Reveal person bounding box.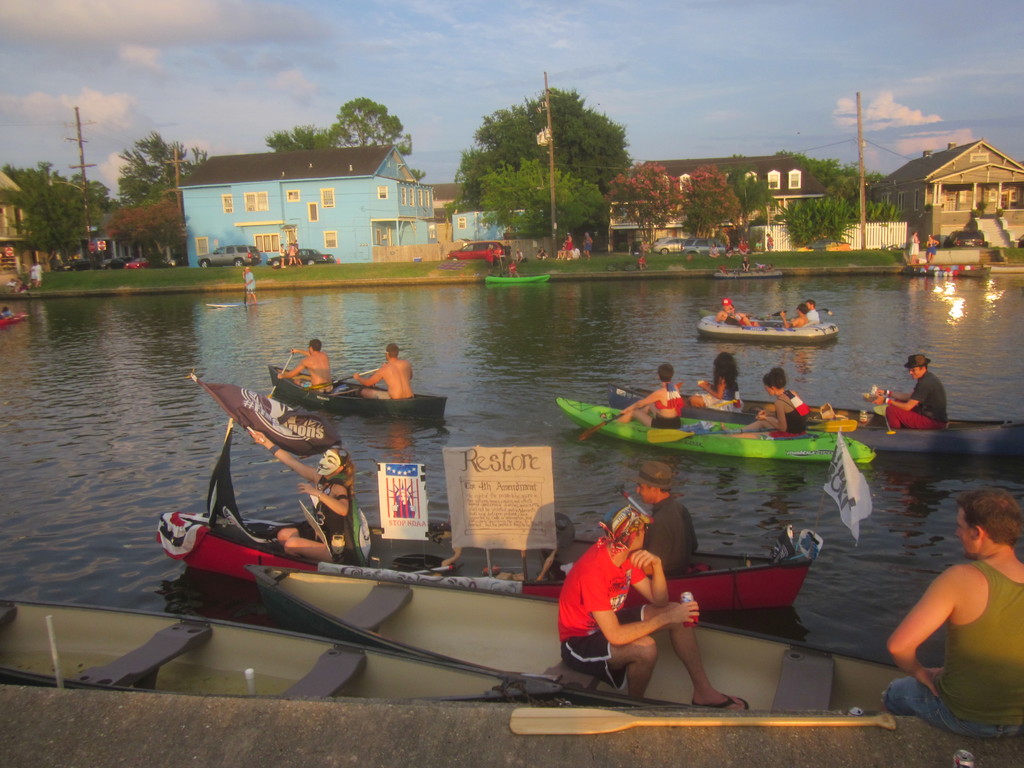
Revealed: bbox=[278, 243, 285, 267].
